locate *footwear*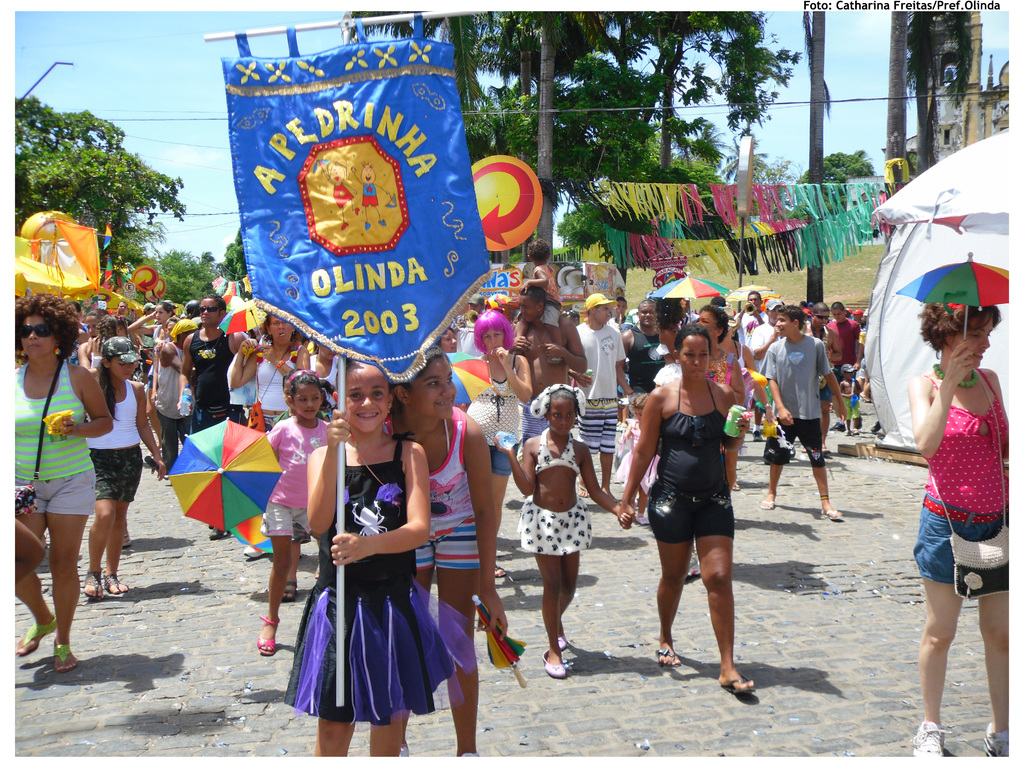
632:509:652:528
